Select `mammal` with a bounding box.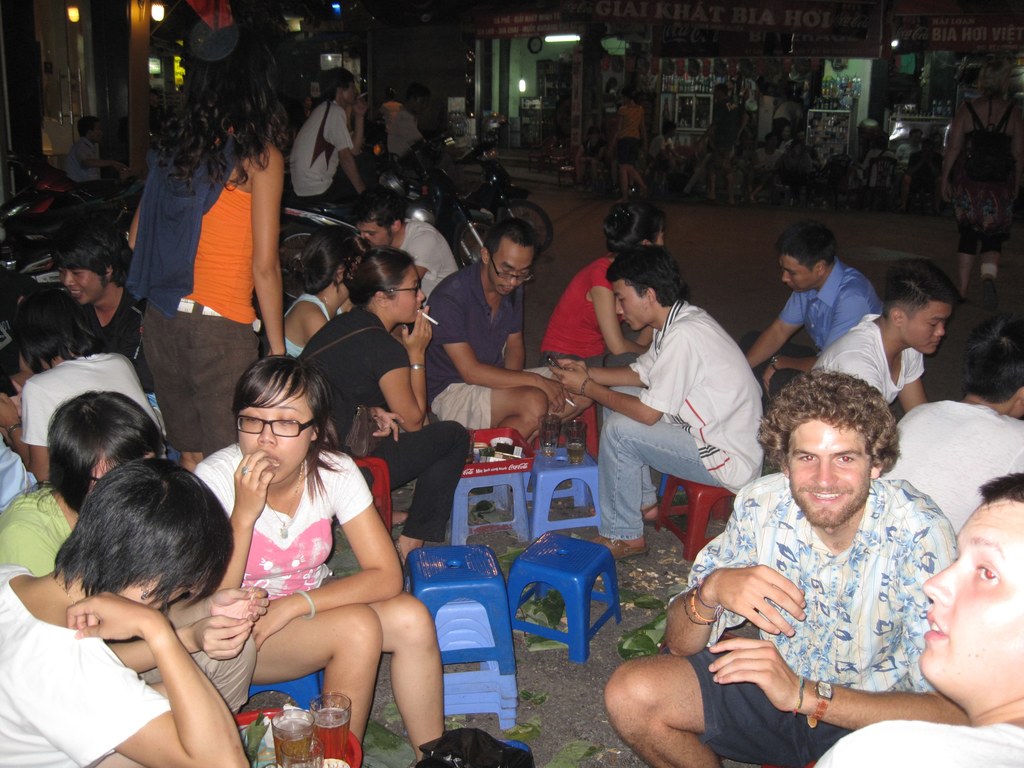
941:62:1023:309.
